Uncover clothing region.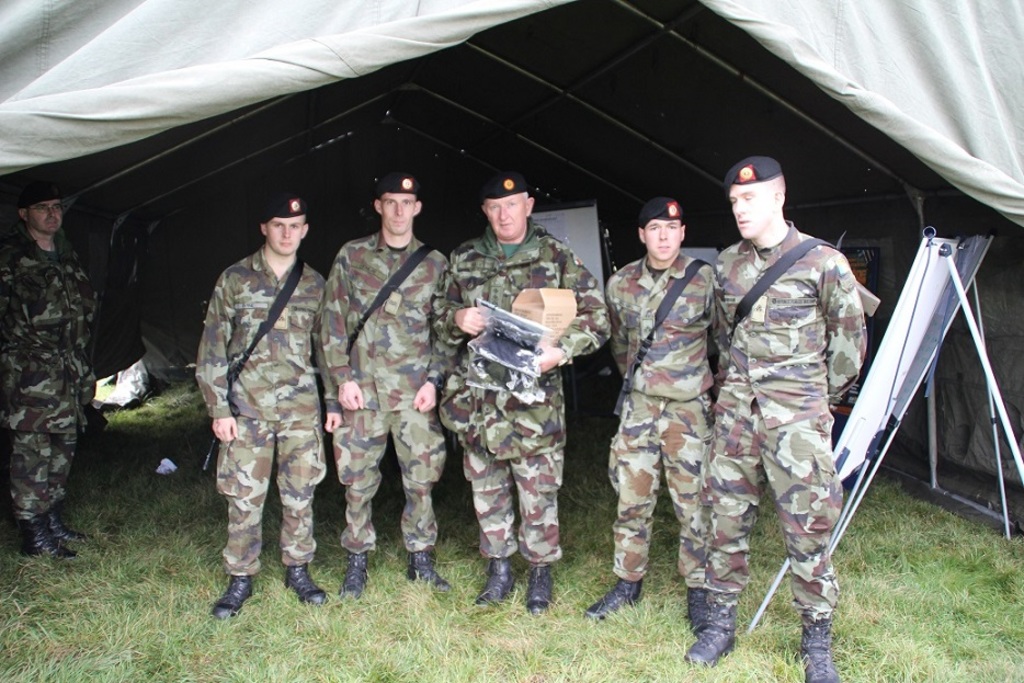
Uncovered: [x1=612, y1=249, x2=726, y2=584].
